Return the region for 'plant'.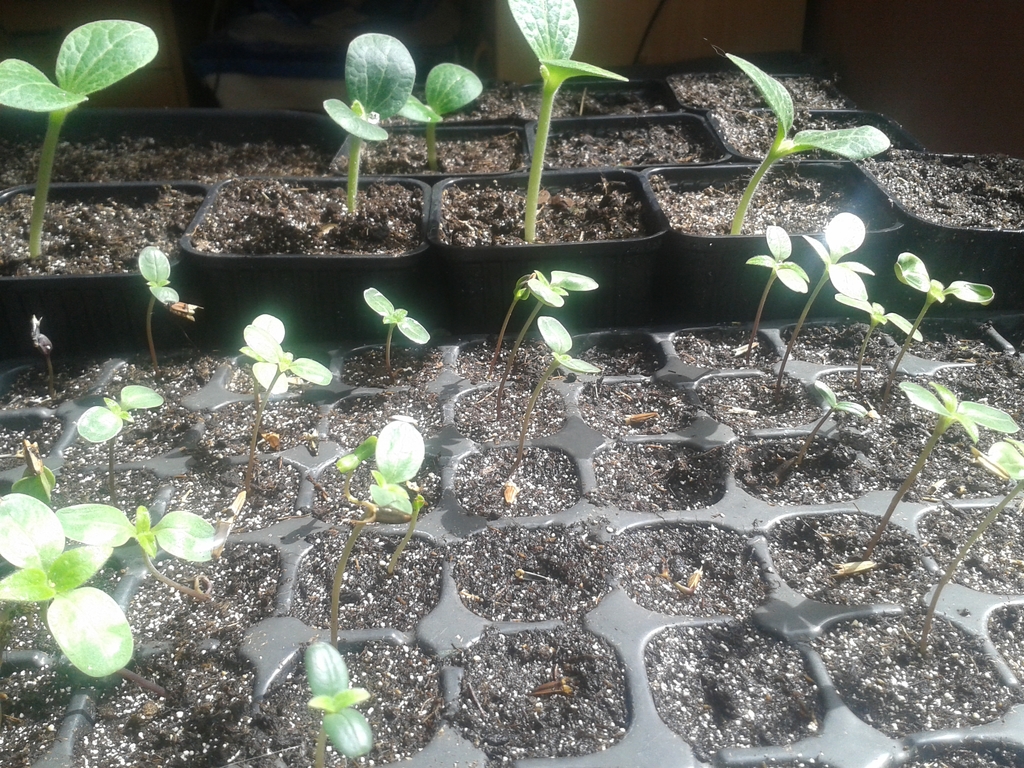
{"x1": 56, "y1": 503, "x2": 229, "y2": 617}.
